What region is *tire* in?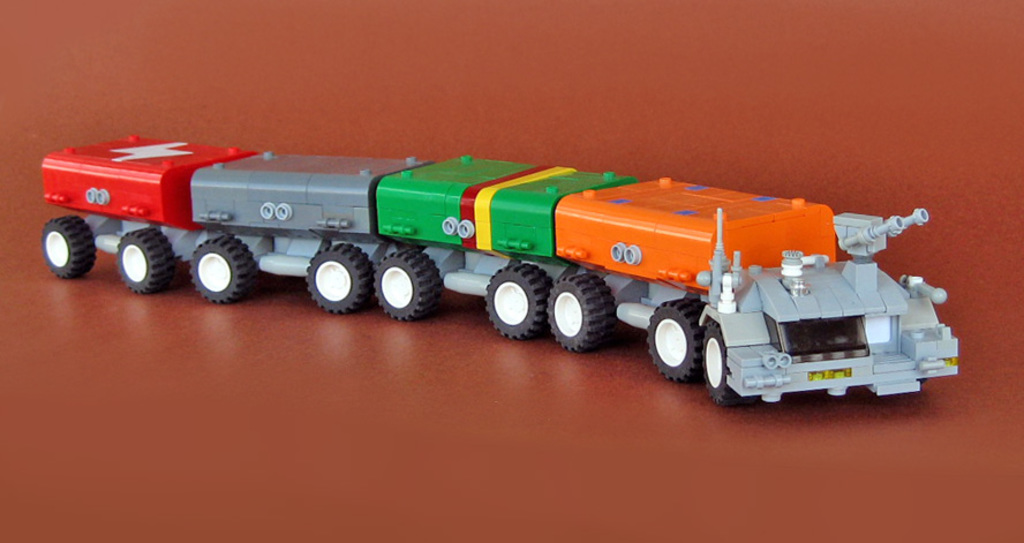
[left=647, top=294, right=698, bottom=382].
